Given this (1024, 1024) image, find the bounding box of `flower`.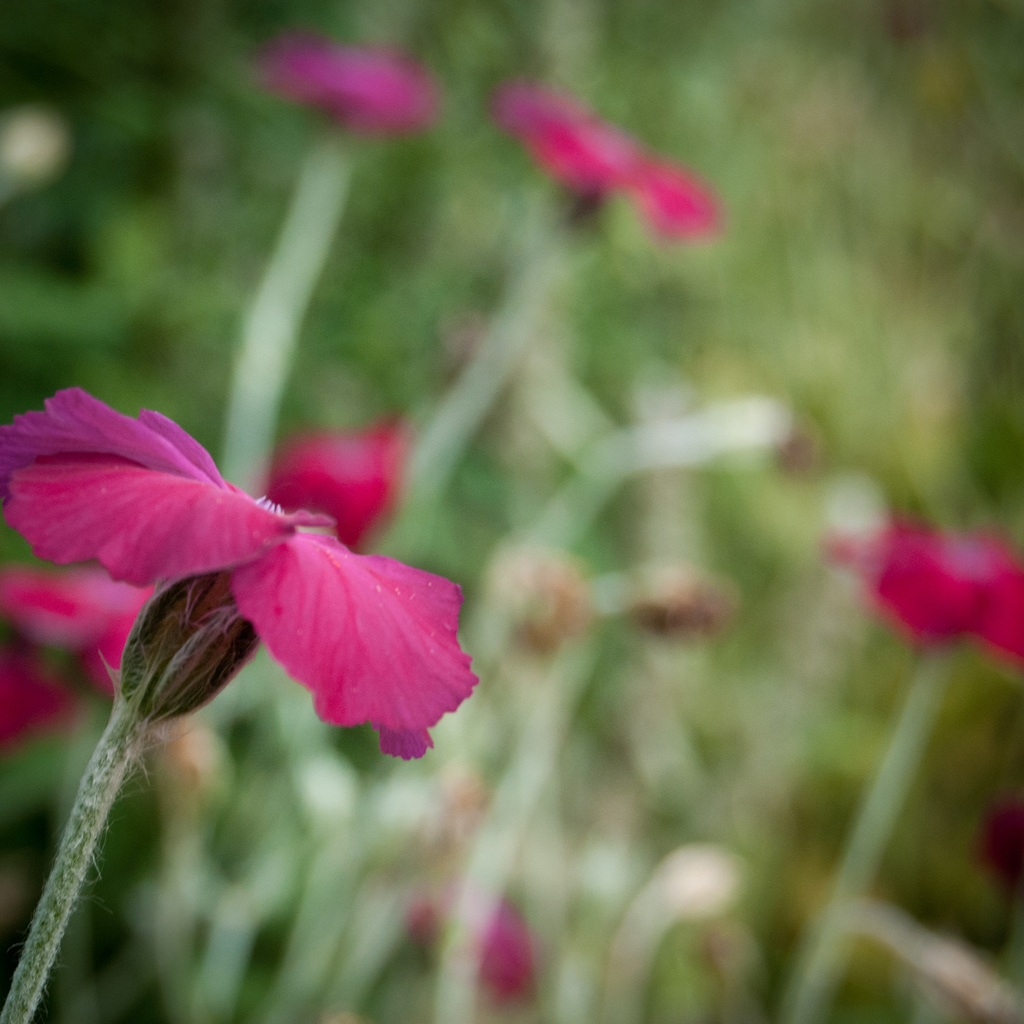
l=404, t=897, r=544, b=1007.
